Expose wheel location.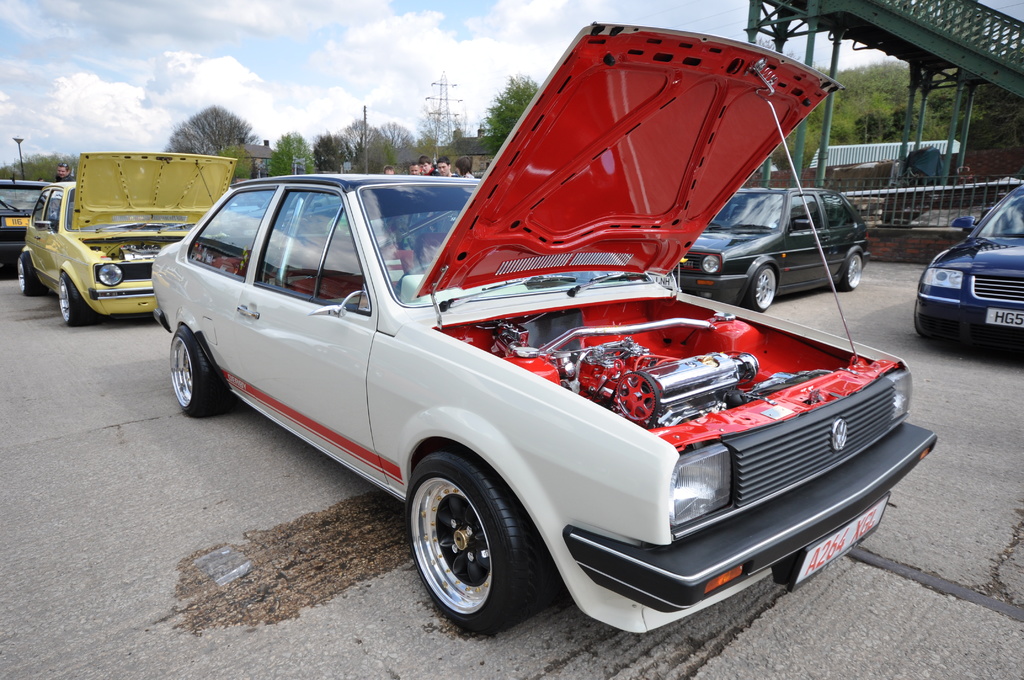
Exposed at 405,448,539,643.
